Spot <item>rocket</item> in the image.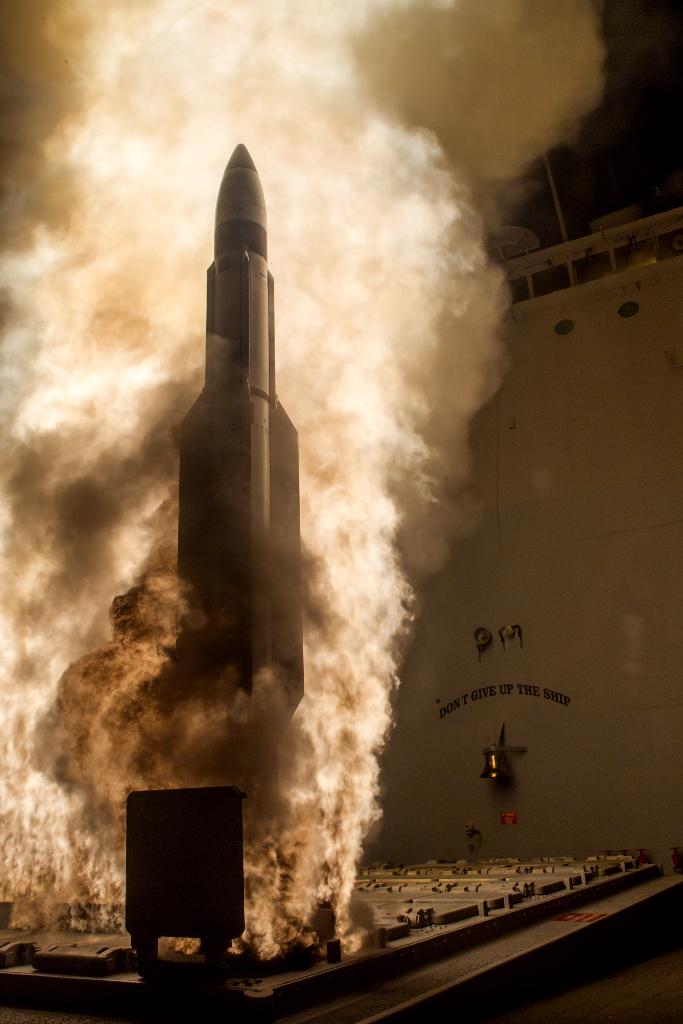
<item>rocket</item> found at bbox=[163, 136, 304, 819].
